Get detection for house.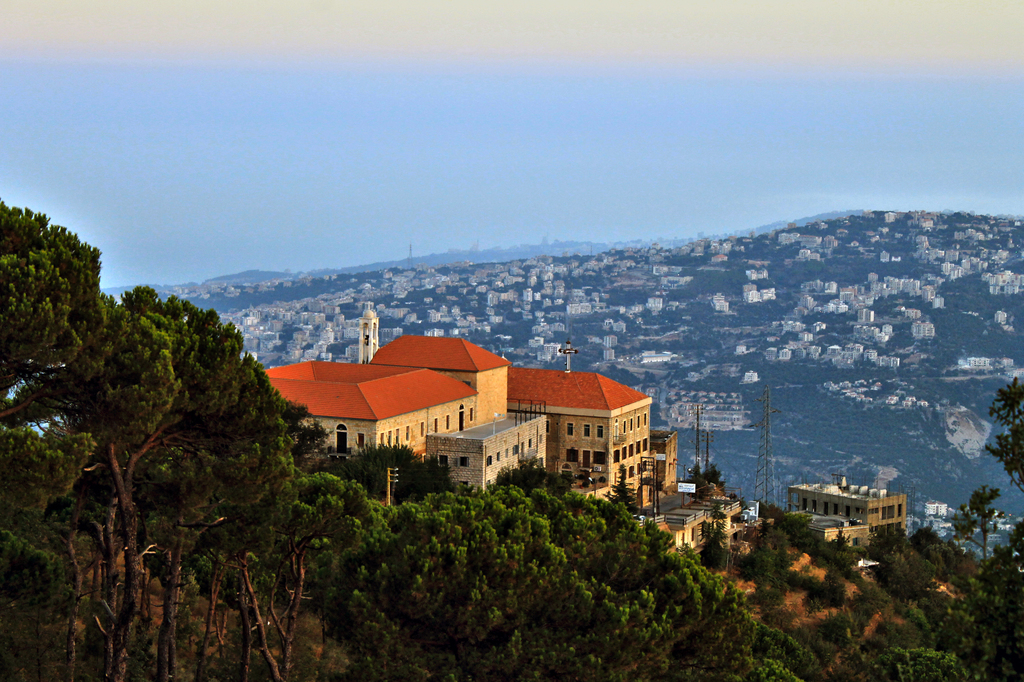
Detection: pyautogui.locateOnScreen(600, 320, 614, 328).
